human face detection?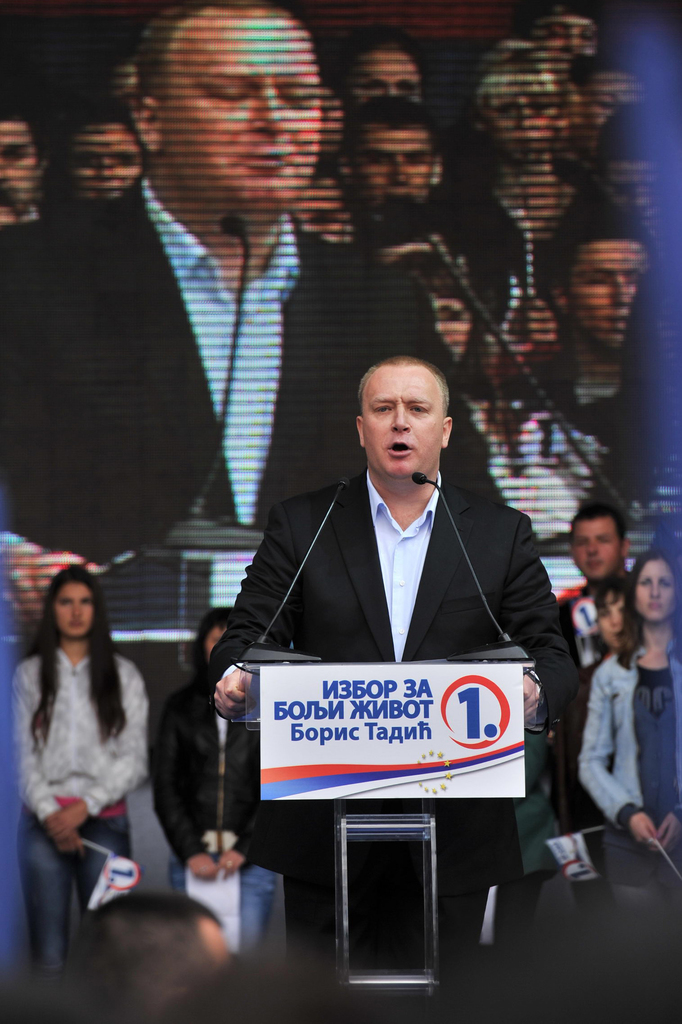
351 53 423 108
